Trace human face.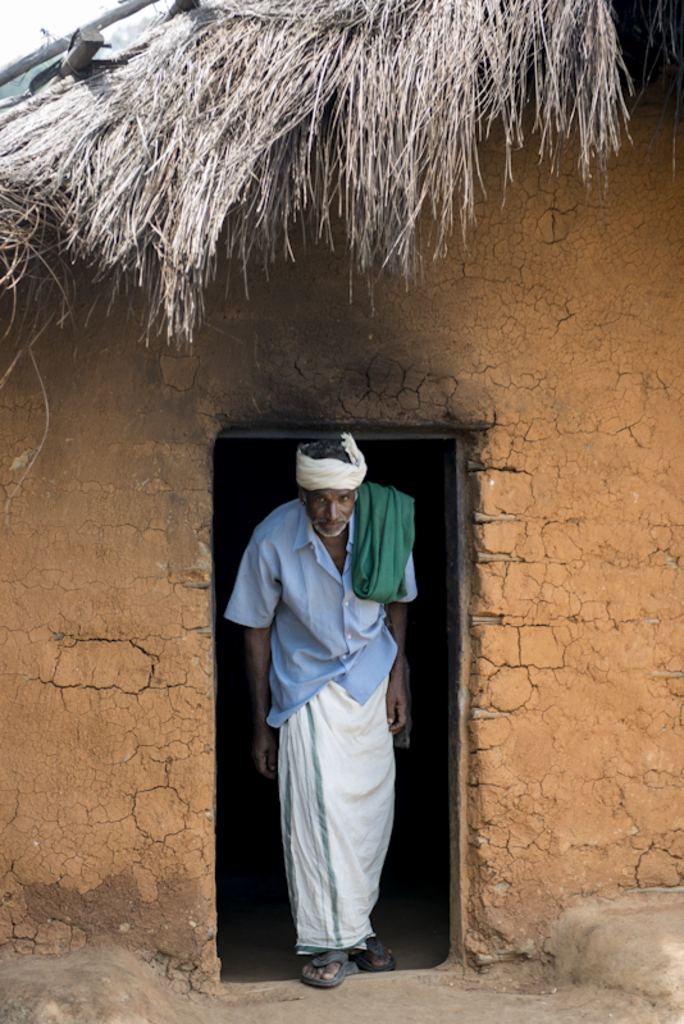
Traced to <bbox>314, 481, 352, 535</bbox>.
